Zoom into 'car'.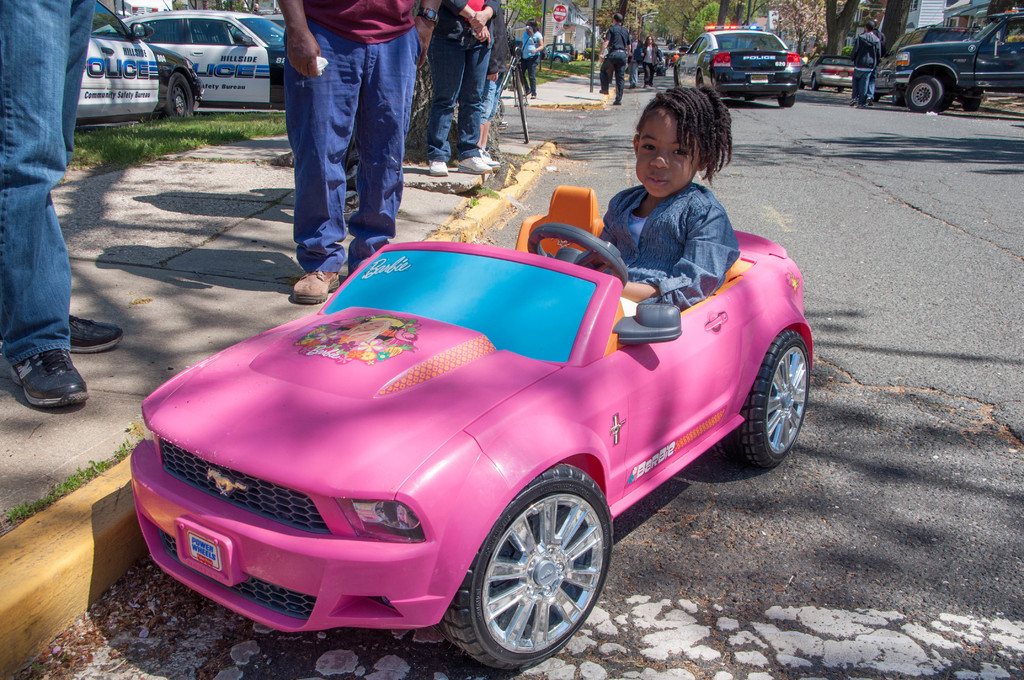
Zoom target: 671, 24, 804, 106.
